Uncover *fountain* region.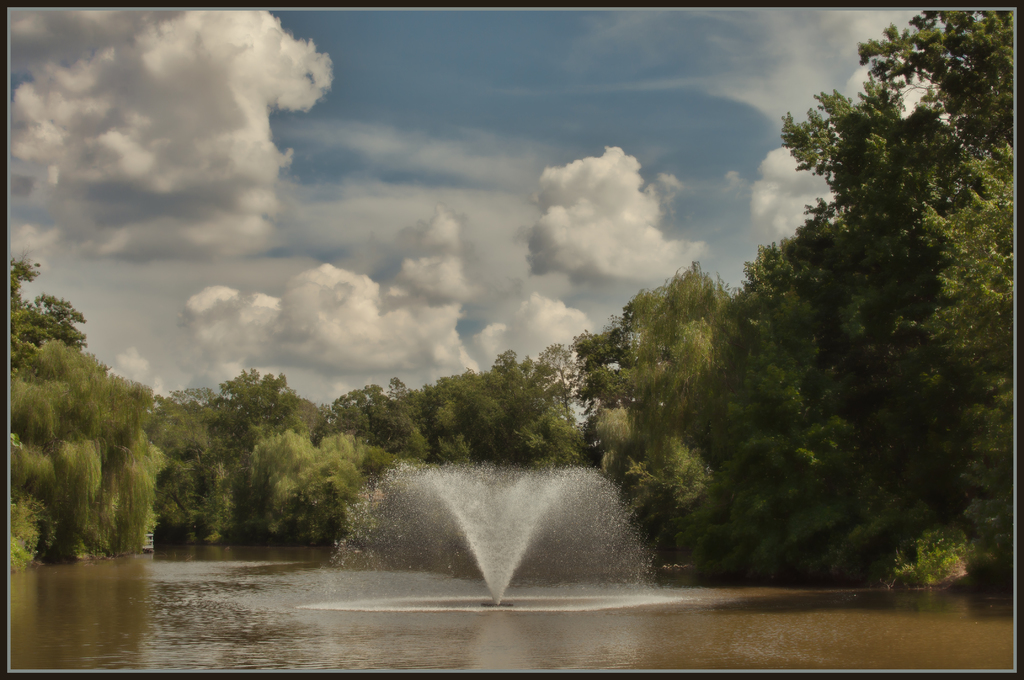
Uncovered: <bbox>296, 457, 702, 618</bbox>.
